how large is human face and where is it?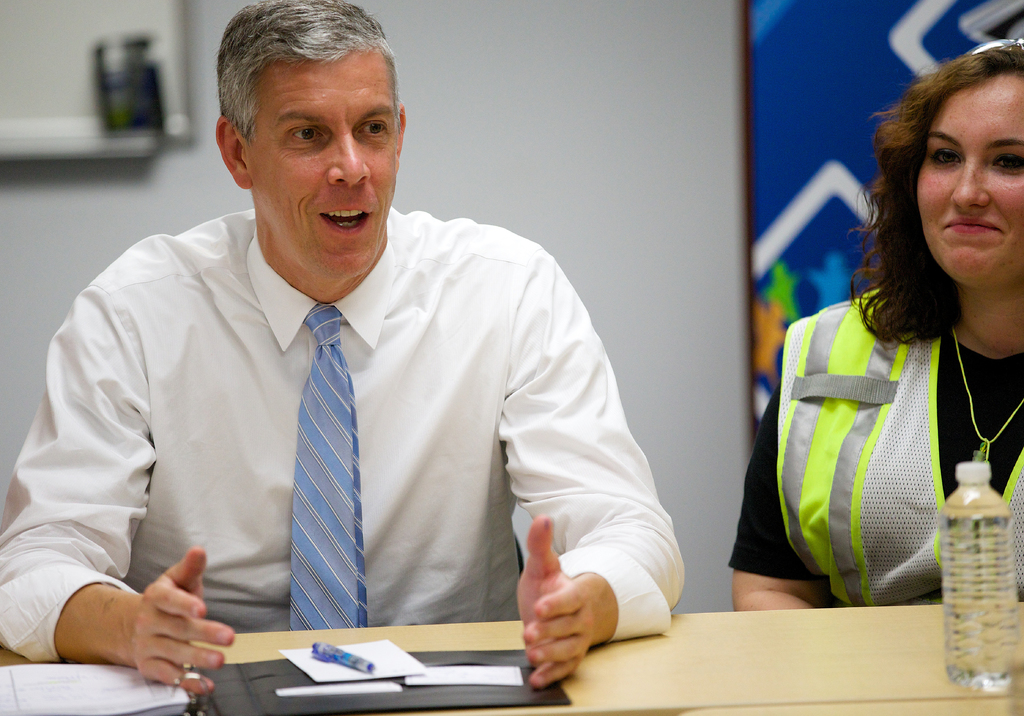
Bounding box: locate(238, 49, 402, 273).
